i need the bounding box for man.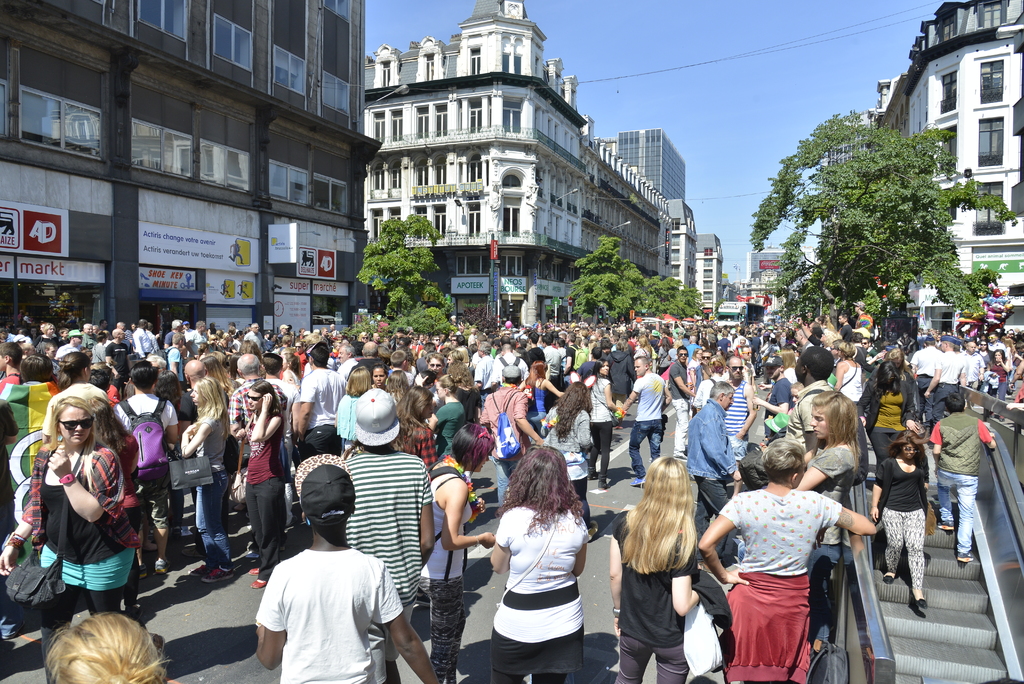
Here it is: box(852, 298, 874, 332).
